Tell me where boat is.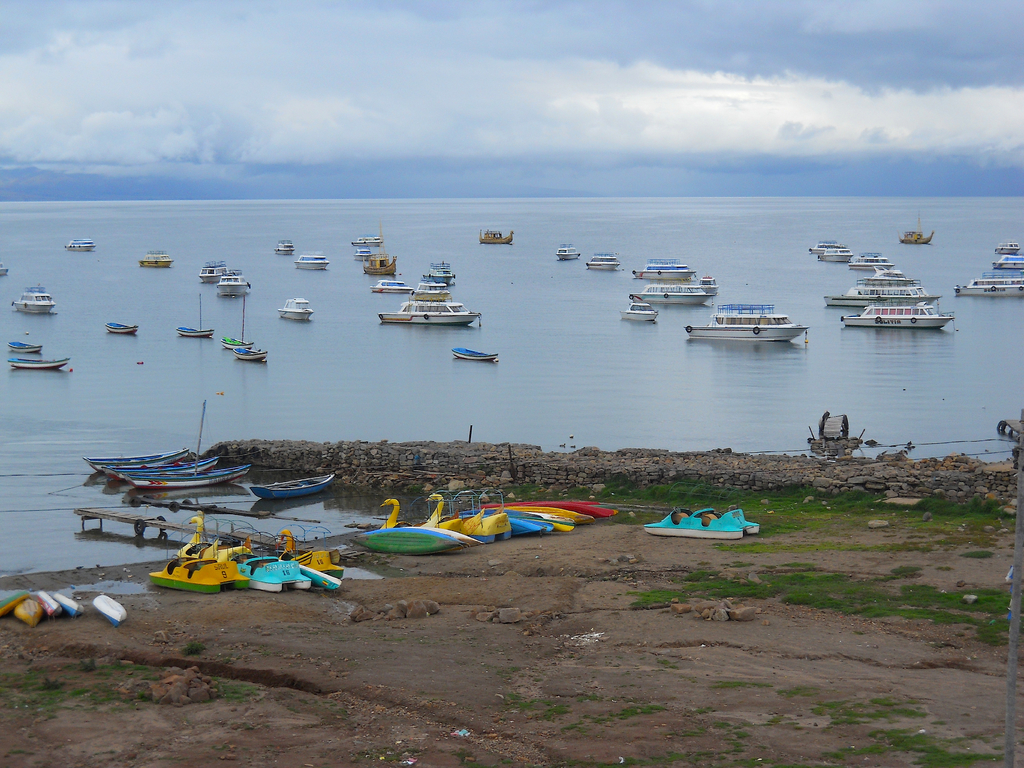
boat is at 140:251:174:269.
